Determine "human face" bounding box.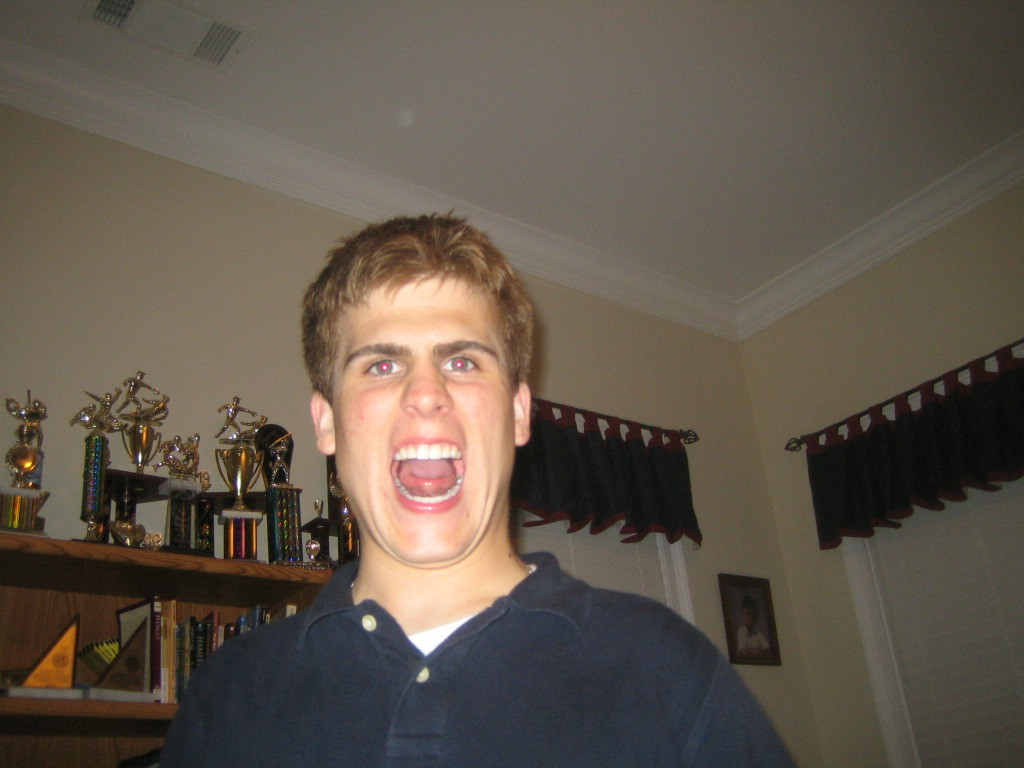
Determined: <box>329,279,515,564</box>.
